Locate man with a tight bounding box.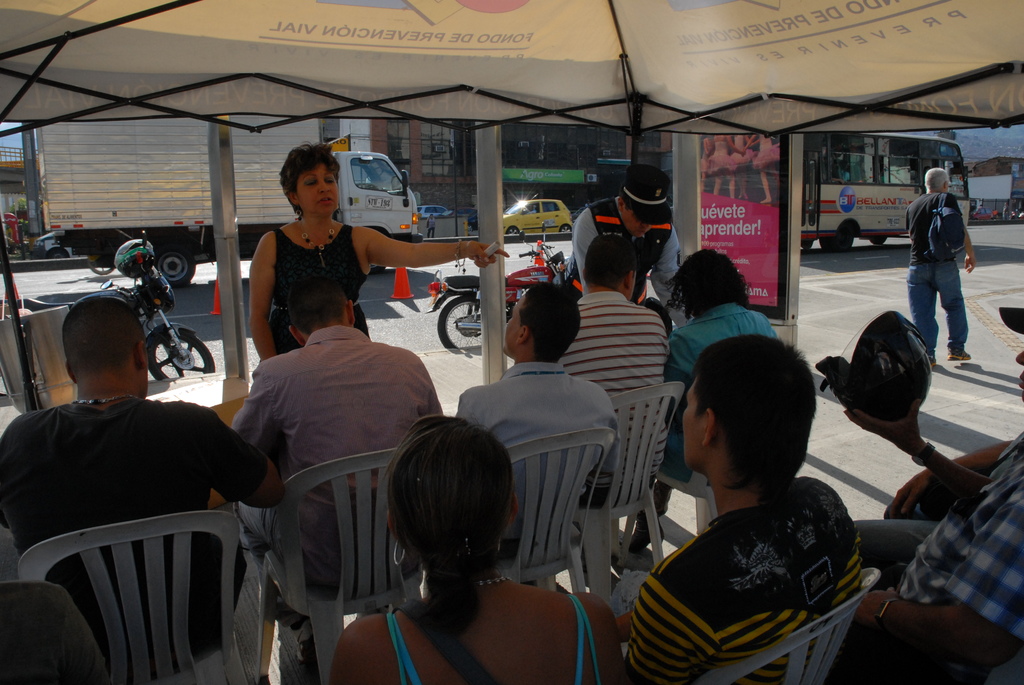
[0,297,284,664].
